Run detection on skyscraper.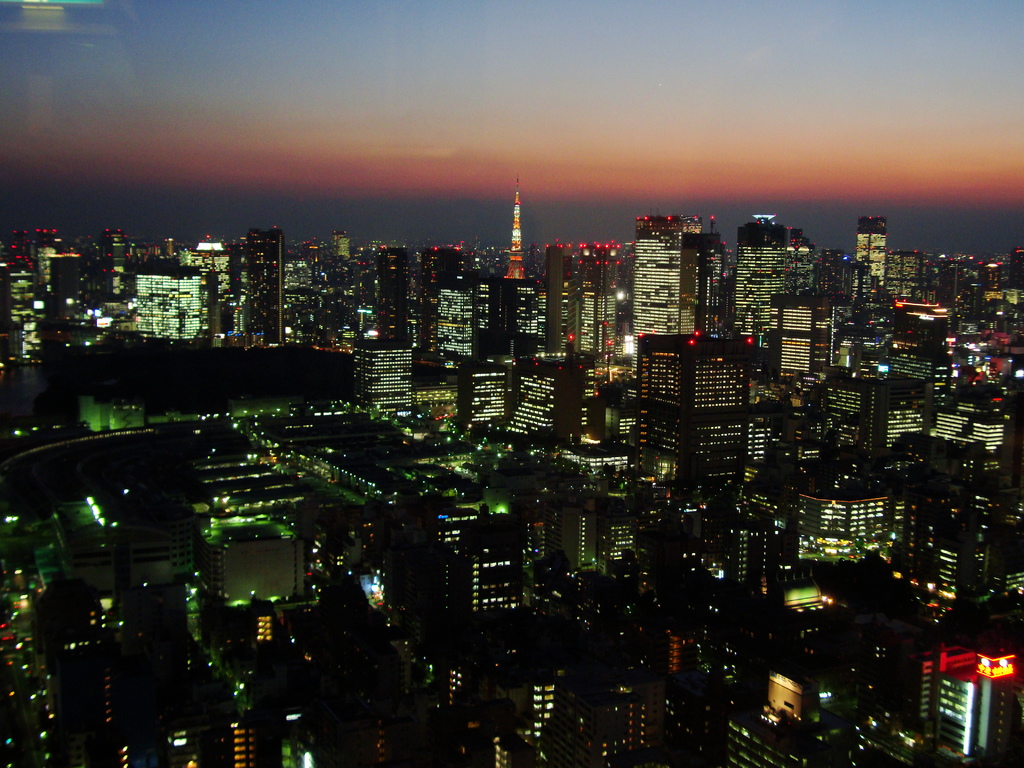
Result: Rect(347, 327, 413, 417).
